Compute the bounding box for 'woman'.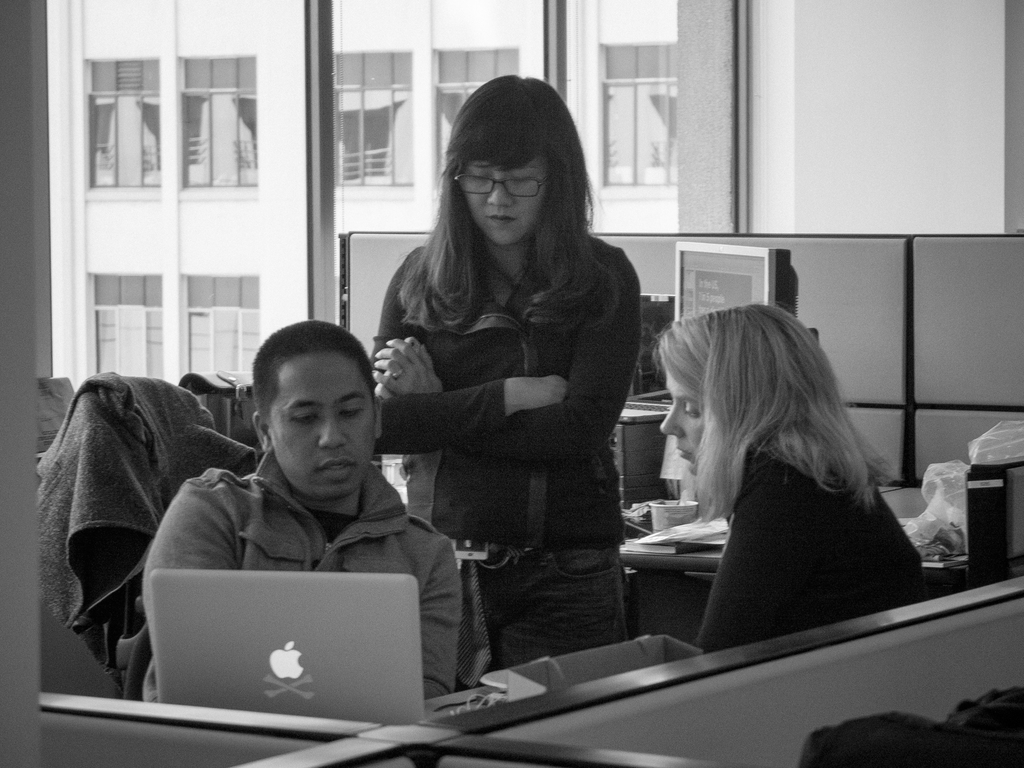
pyautogui.locateOnScreen(612, 292, 932, 646).
